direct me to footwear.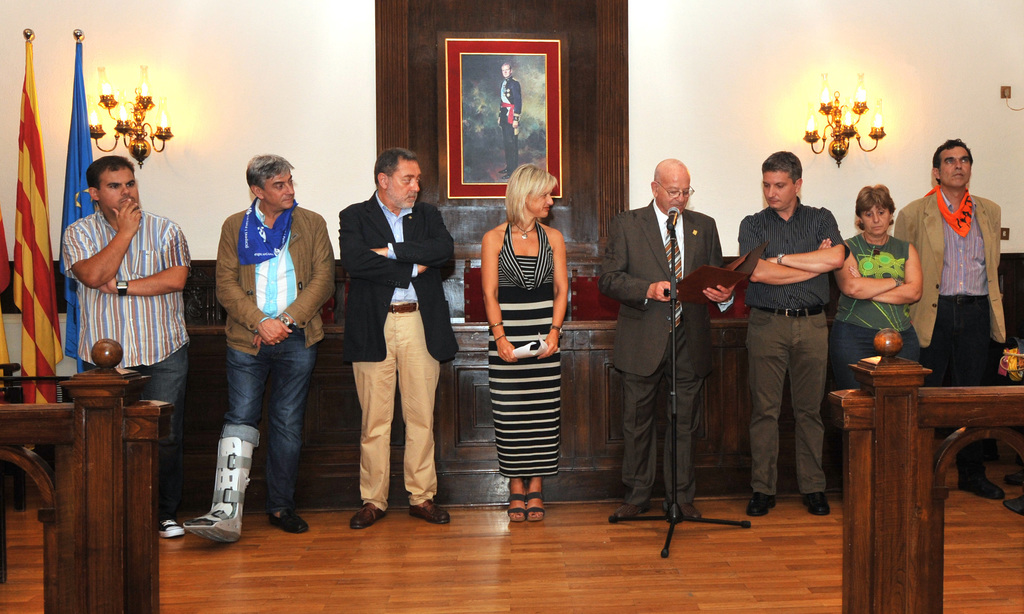
Direction: 527, 492, 545, 524.
